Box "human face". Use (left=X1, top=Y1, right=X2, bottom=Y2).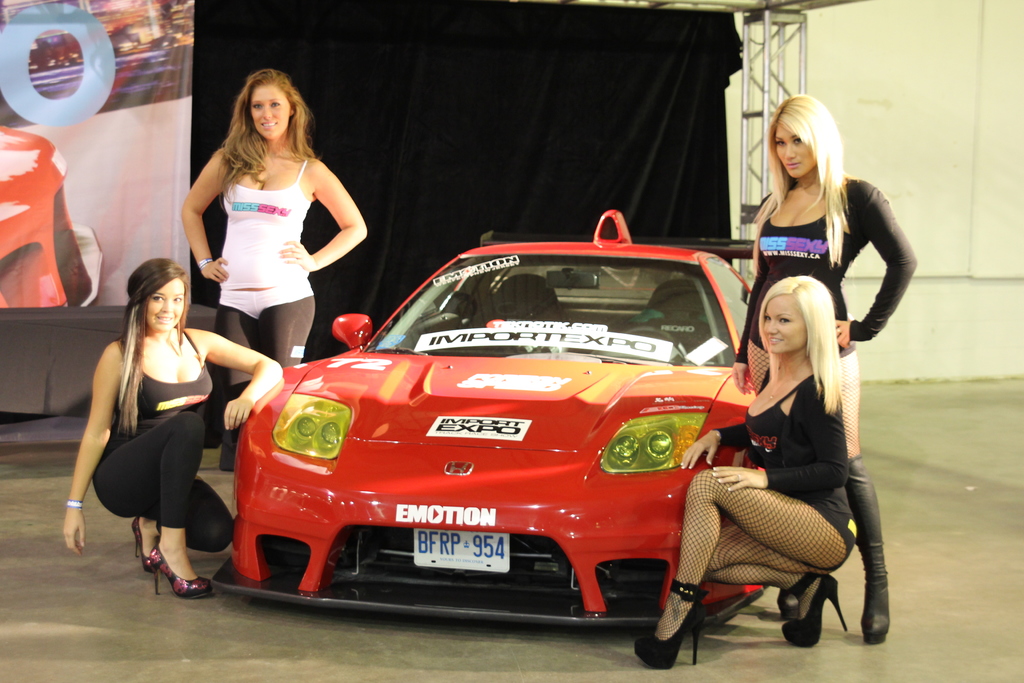
(left=763, top=294, right=808, bottom=355).
